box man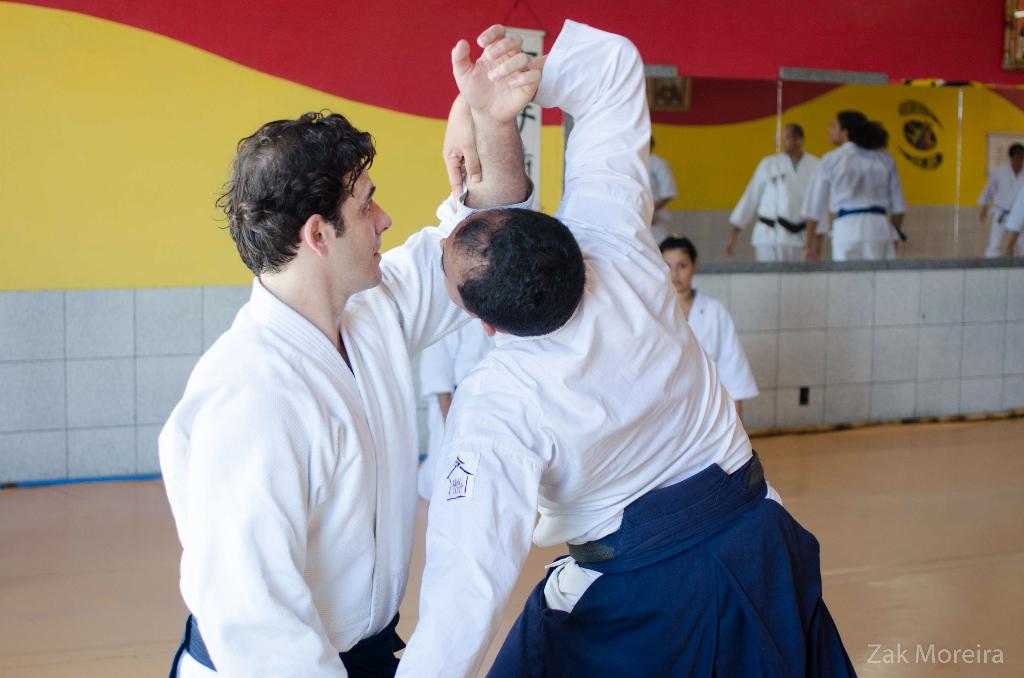
box(975, 136, 1023, 261)
